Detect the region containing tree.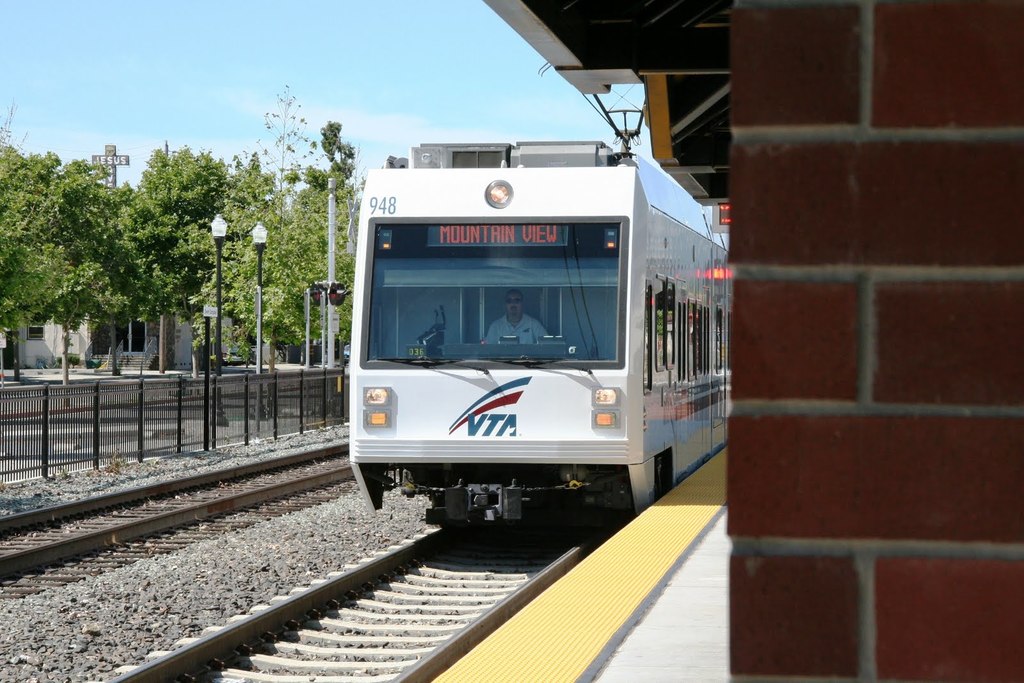
bbox=(253, 82, 312, 220).
